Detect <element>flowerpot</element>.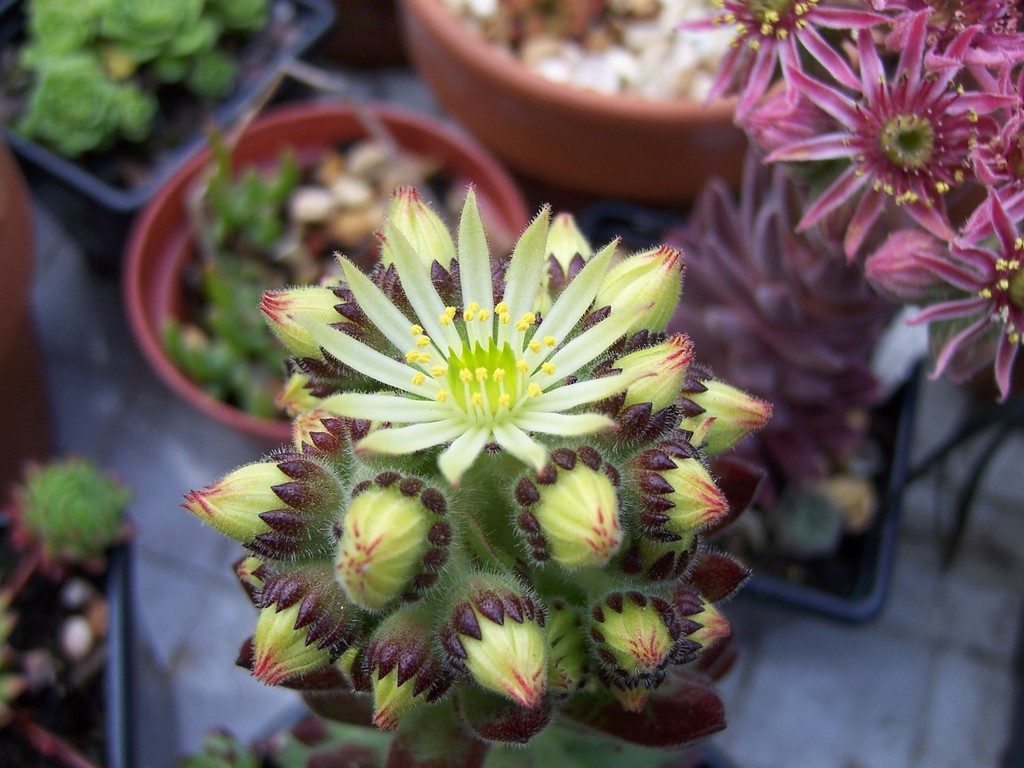
Detected at 403, 0, 898, 212.
